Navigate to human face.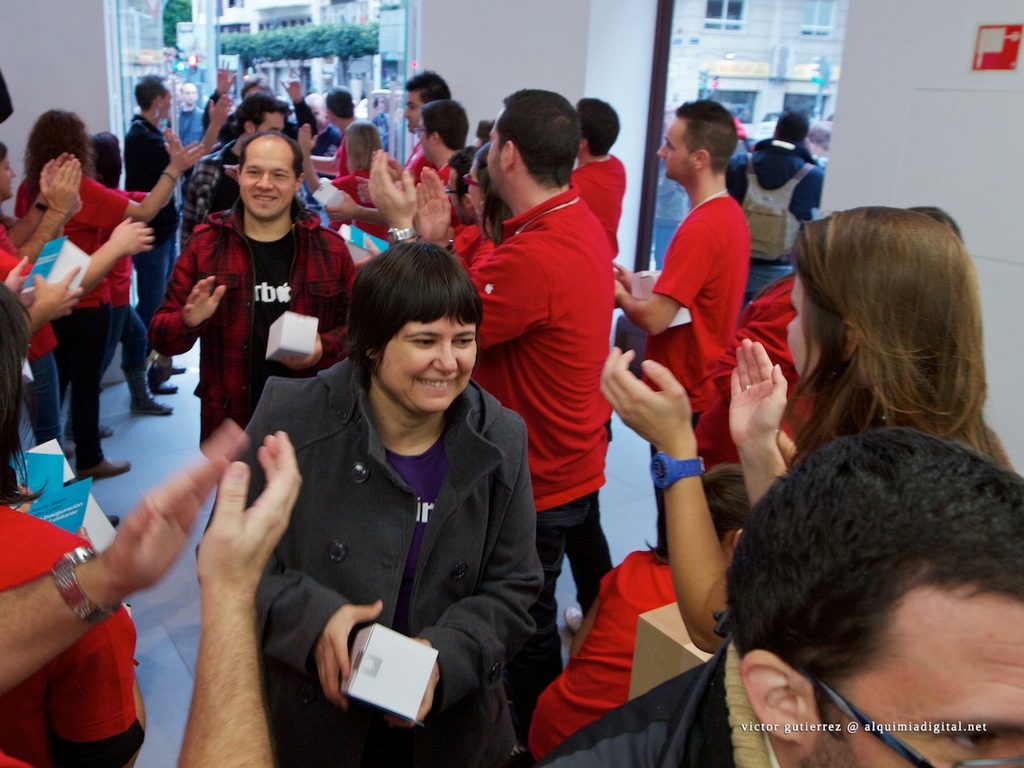
Navigation target: (left=237, top=150, right=295, bottom=218).
